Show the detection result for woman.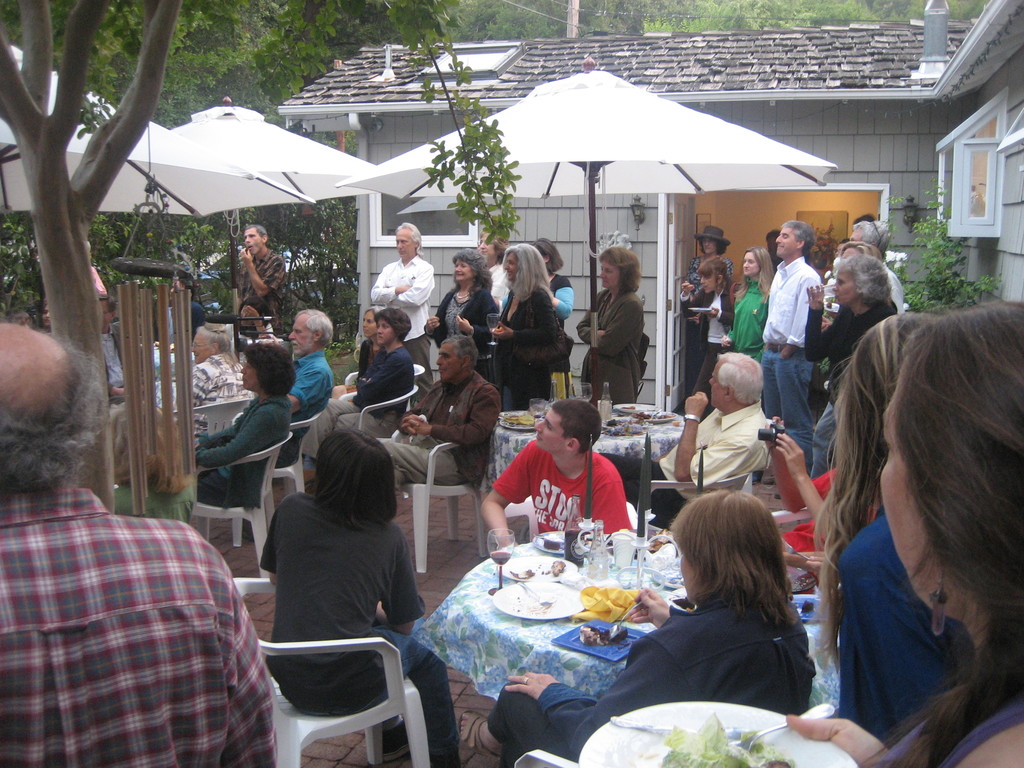
(576, 246, 643, 407).
